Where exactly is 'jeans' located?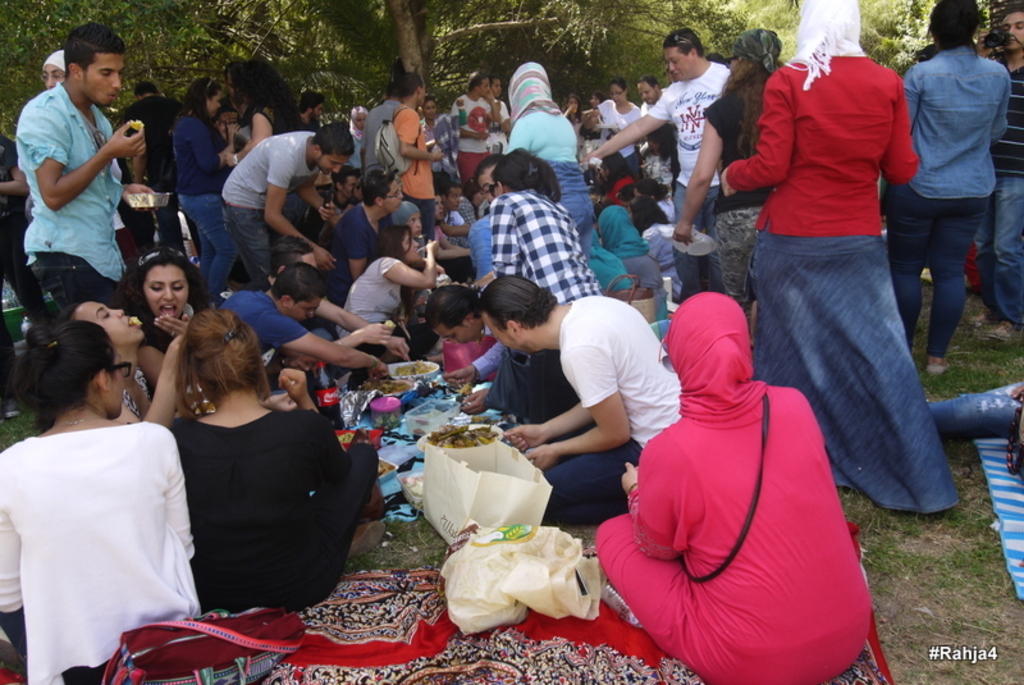
Its bounding box is [403,187,433,236].
